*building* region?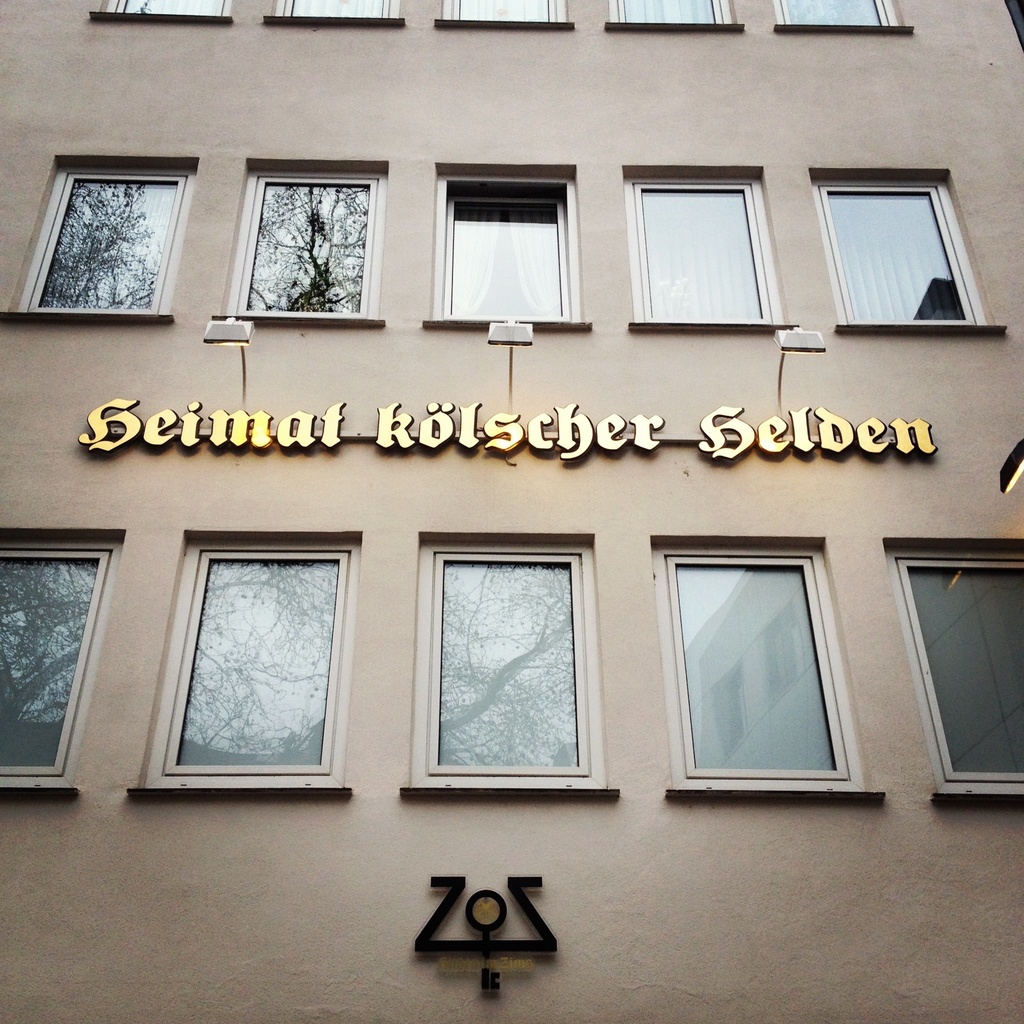
[left=0, top=0, right=1023, bottom=1023]
